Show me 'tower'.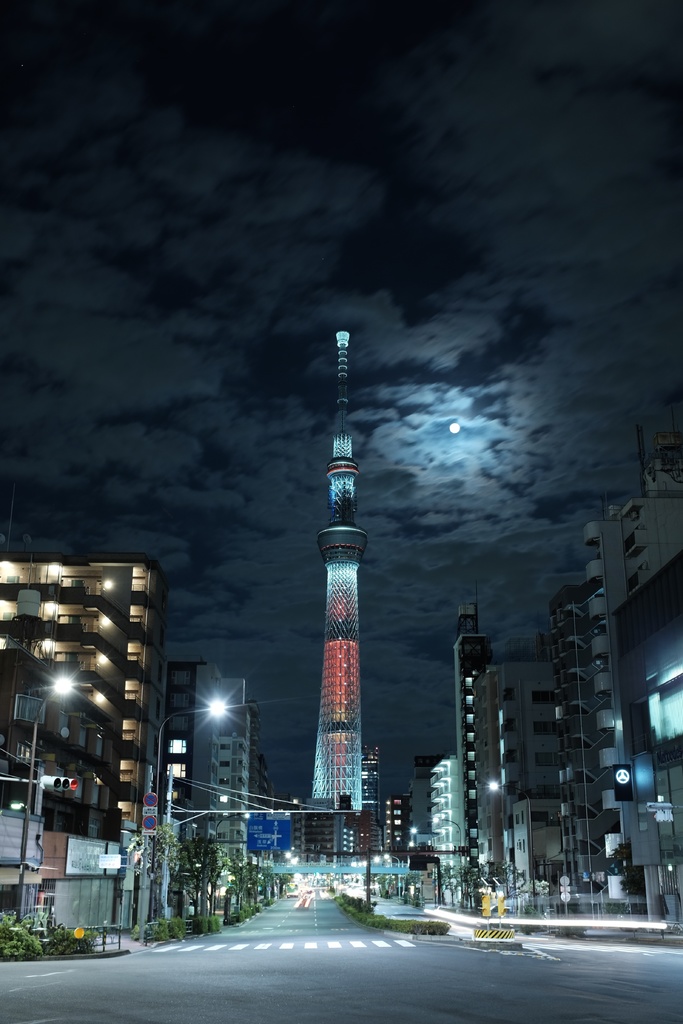
'tower' is here: [x1=256, y1=330, x2=407, y2=835].
